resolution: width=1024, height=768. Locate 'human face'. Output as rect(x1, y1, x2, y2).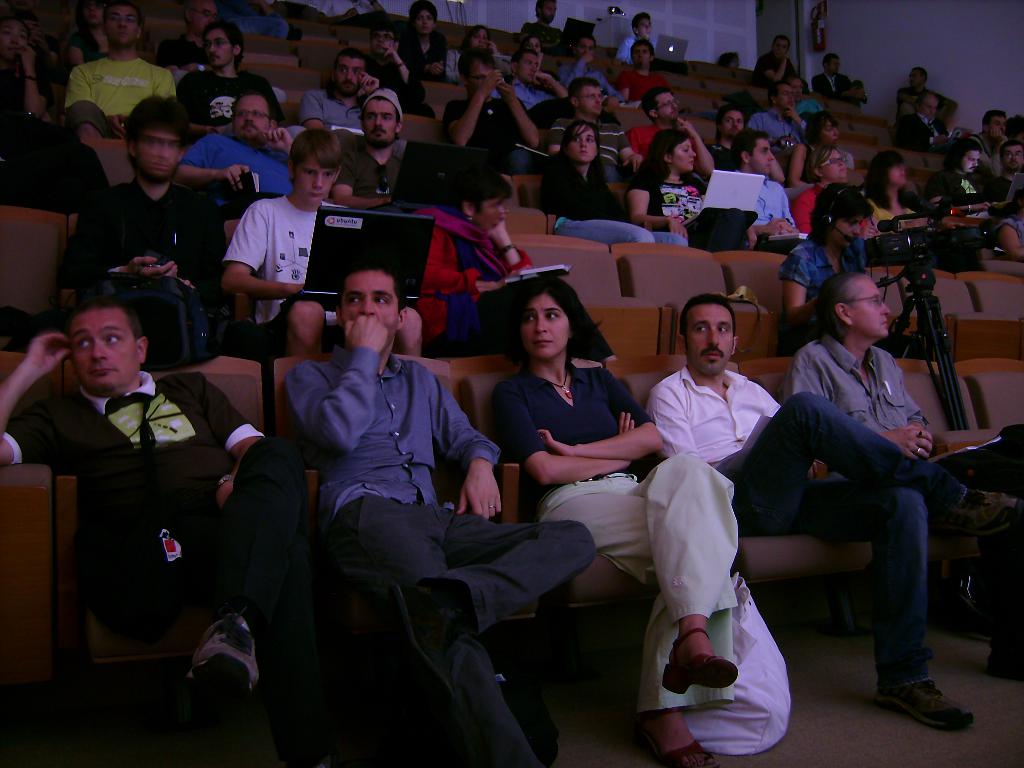
rect(820, 118, 839, 143).
